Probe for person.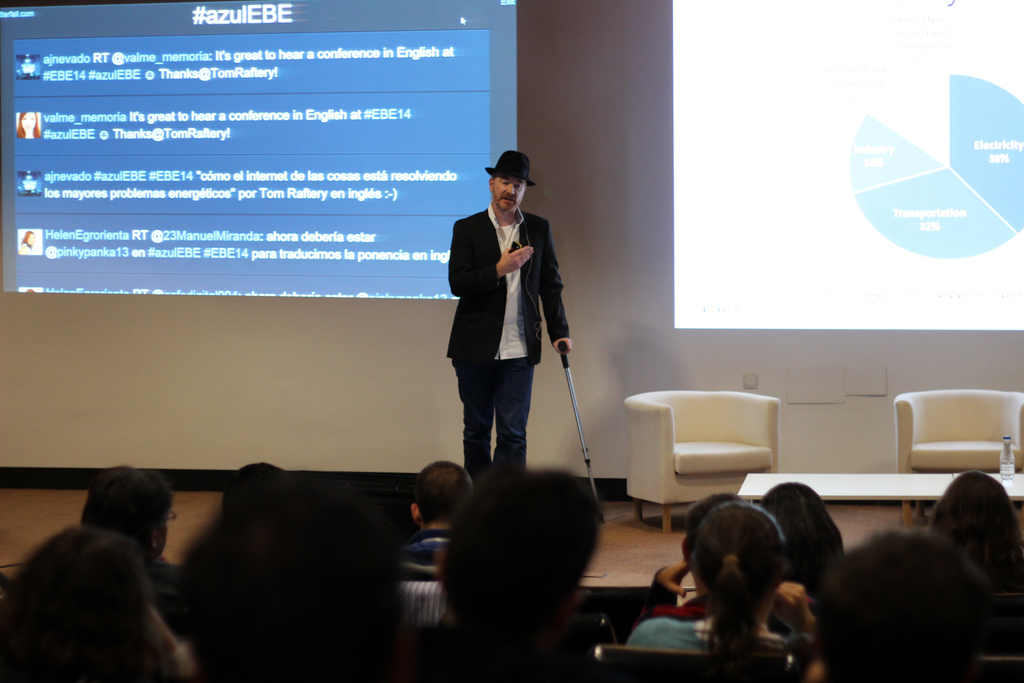
Probe result: 408/459/473/561.
